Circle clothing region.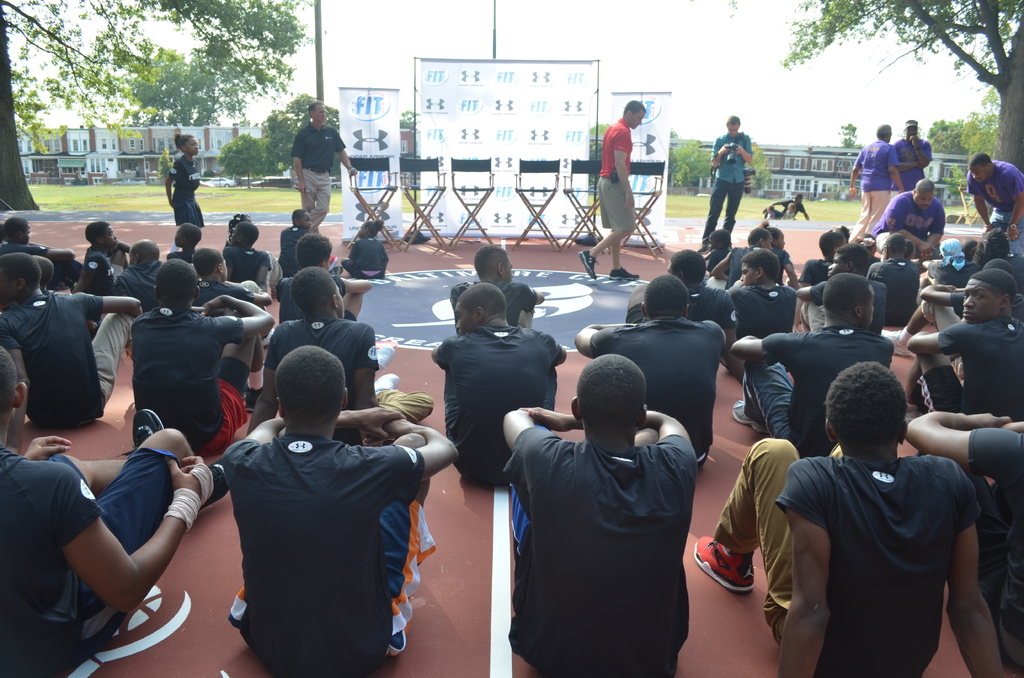
Region: <bbox>593, 112, 632, 234</bbox>.
